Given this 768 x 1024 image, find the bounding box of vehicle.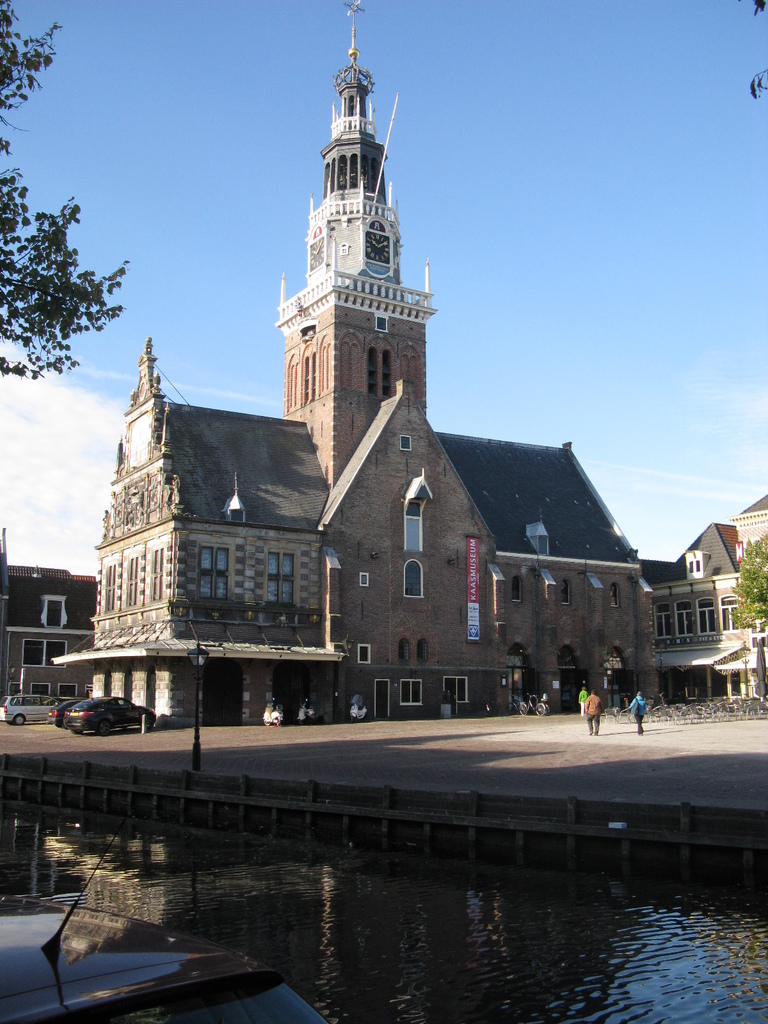
(300,698,315,728).
